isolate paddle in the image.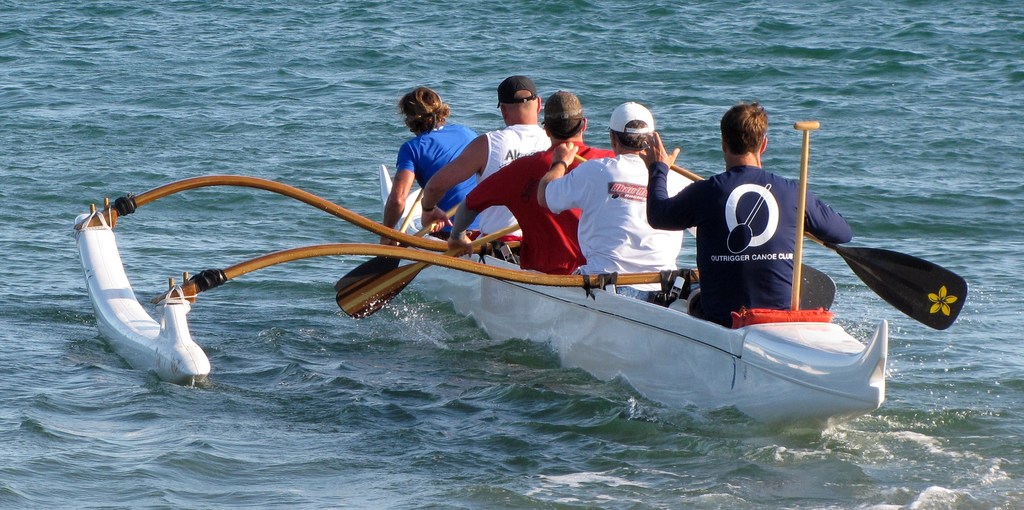
Isolated region: l=335, t=223, r=519, b=317.
